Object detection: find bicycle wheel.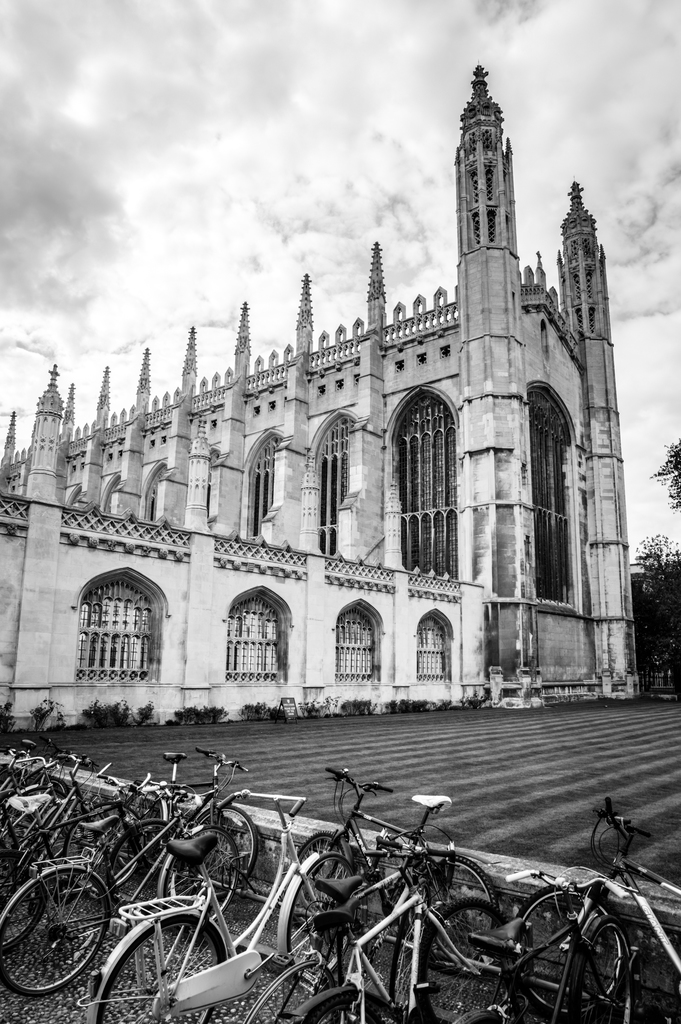
rect(399, 848, 497, 945).
